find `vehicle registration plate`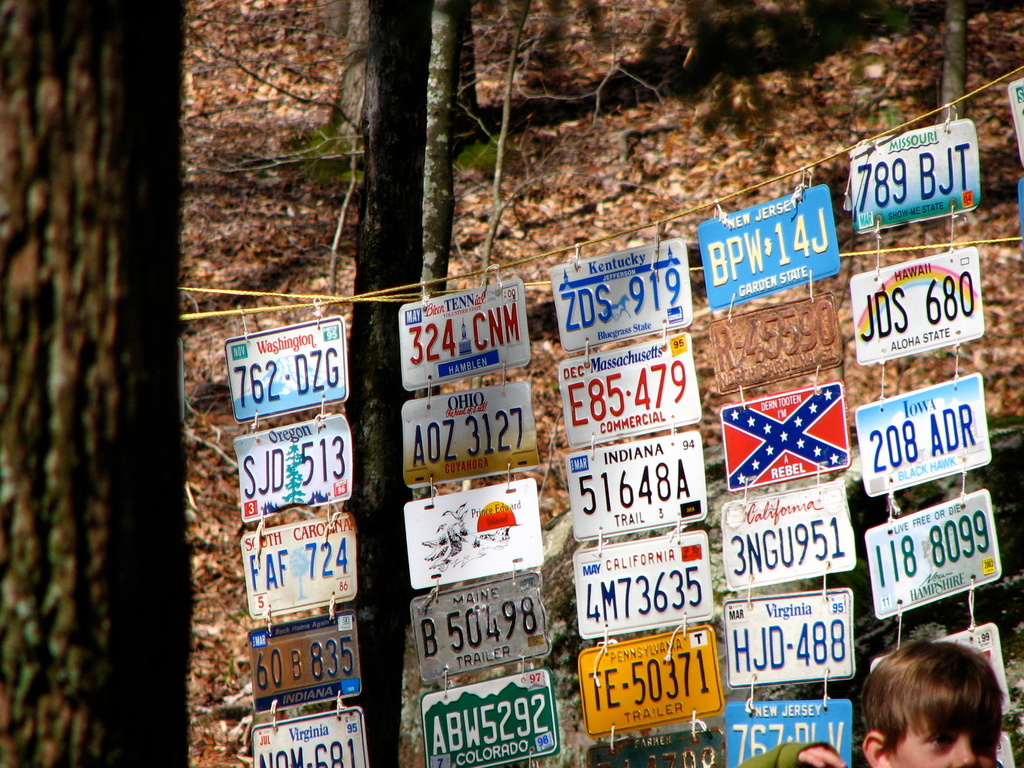
403, 380, 538, 485
